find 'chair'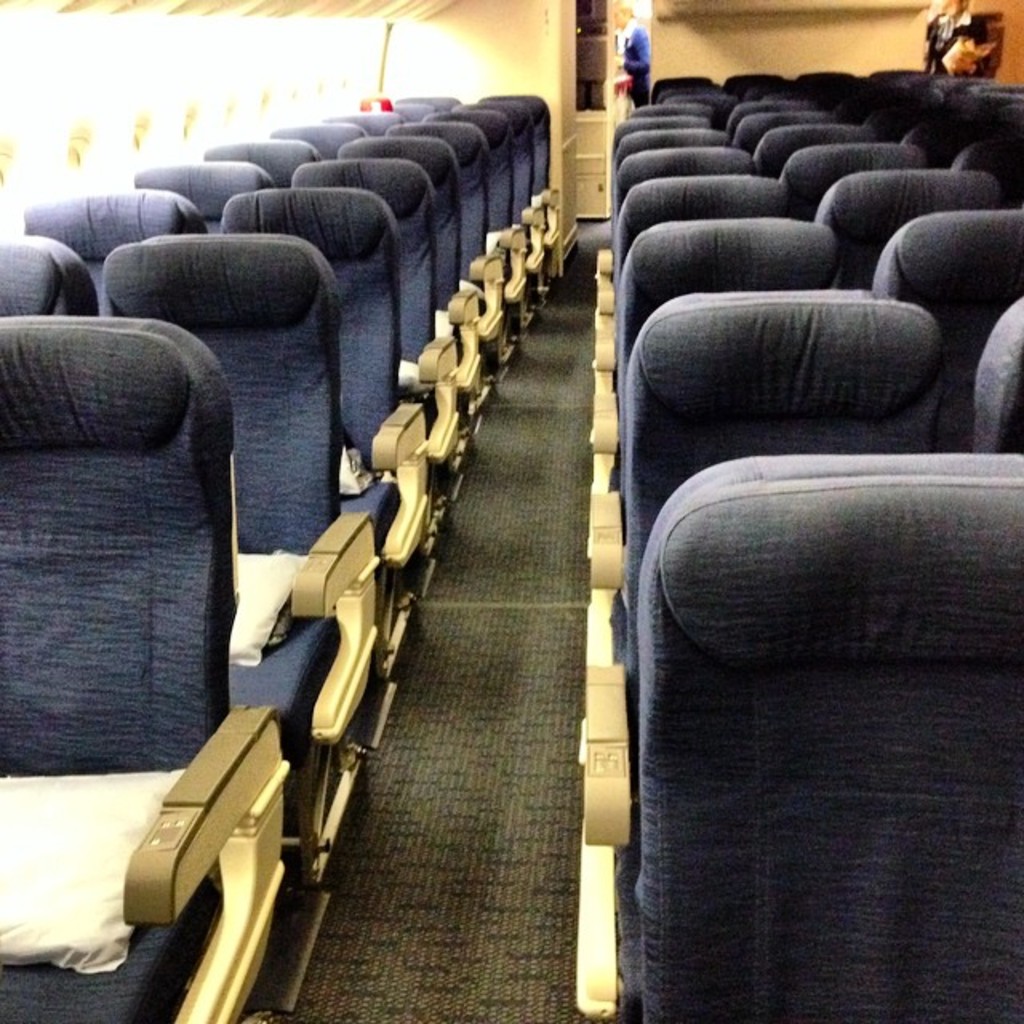
{"x1": 733, "y1": 106, "x2": 842, "y2": 152}
